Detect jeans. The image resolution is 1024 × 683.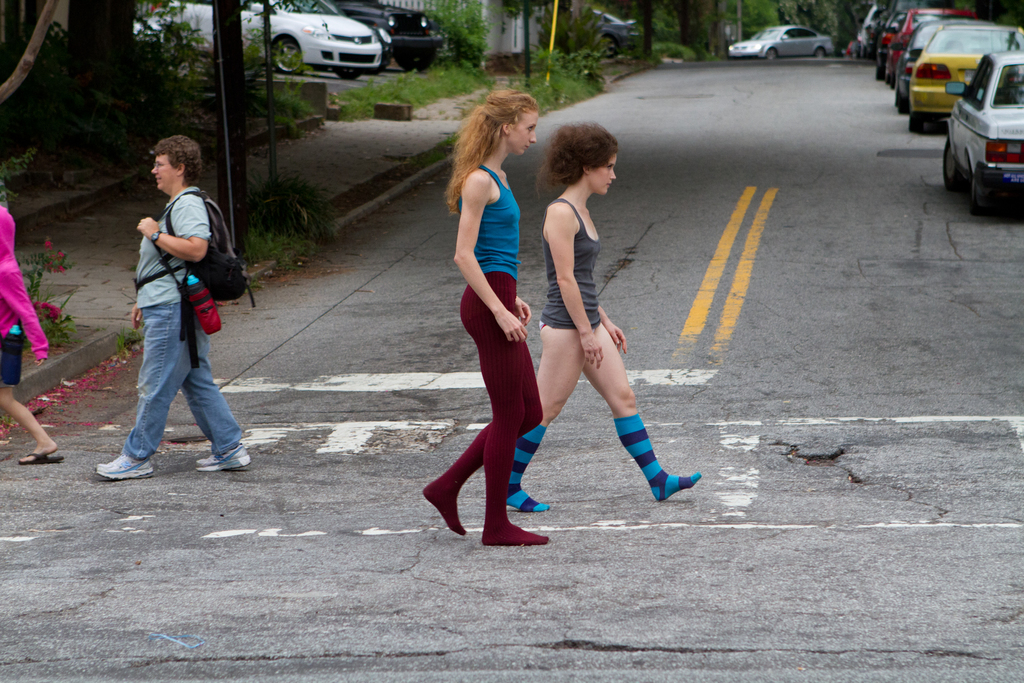
120, 283, 237, 470.
